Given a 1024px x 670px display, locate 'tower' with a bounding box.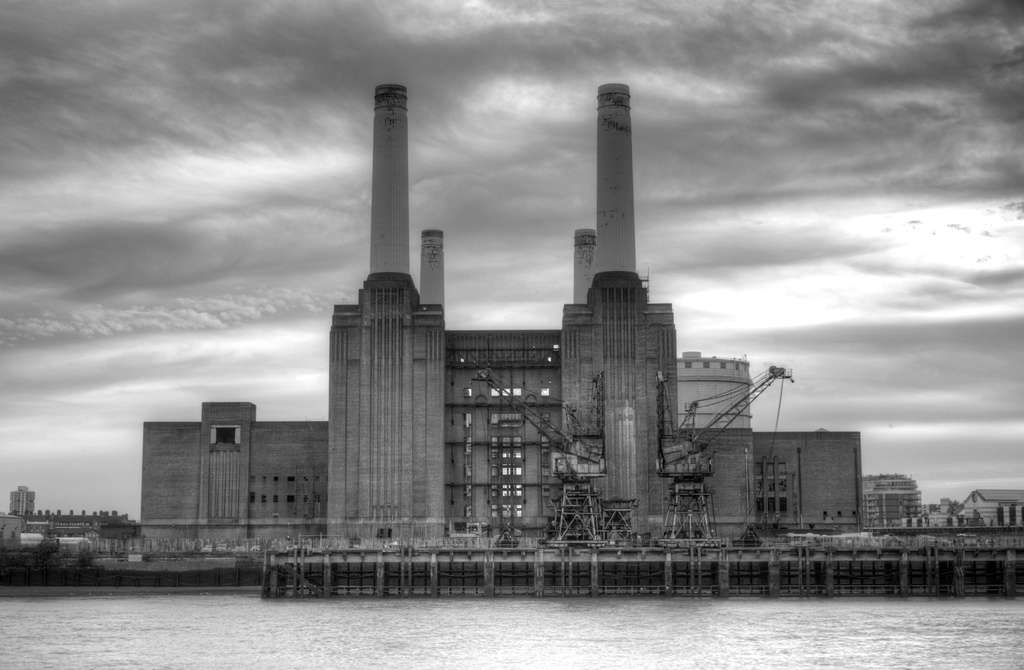
Located: {"left": 564, "top": 267, "right": 682, "bottom": 440}.
